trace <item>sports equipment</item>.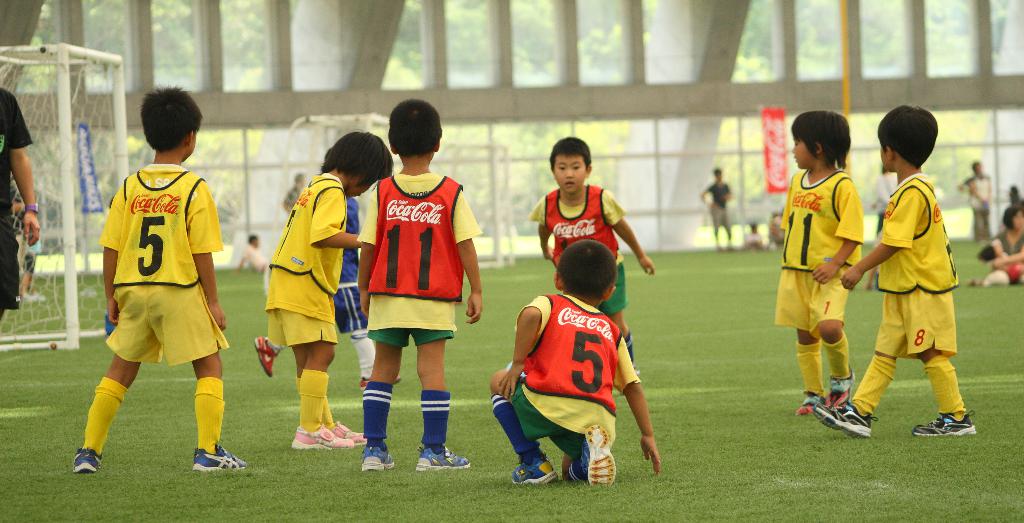
Traced to detection(812, 399, 874, 441).
